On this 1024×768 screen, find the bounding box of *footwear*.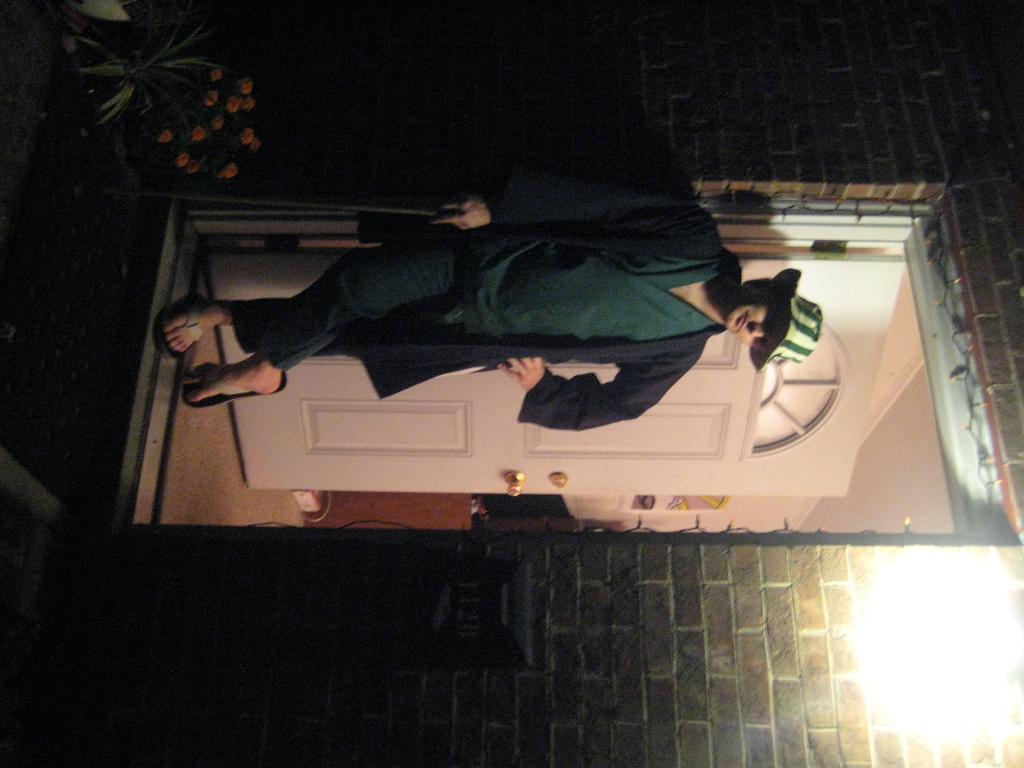
Bounding box: box(157, 300, 266, 404).
